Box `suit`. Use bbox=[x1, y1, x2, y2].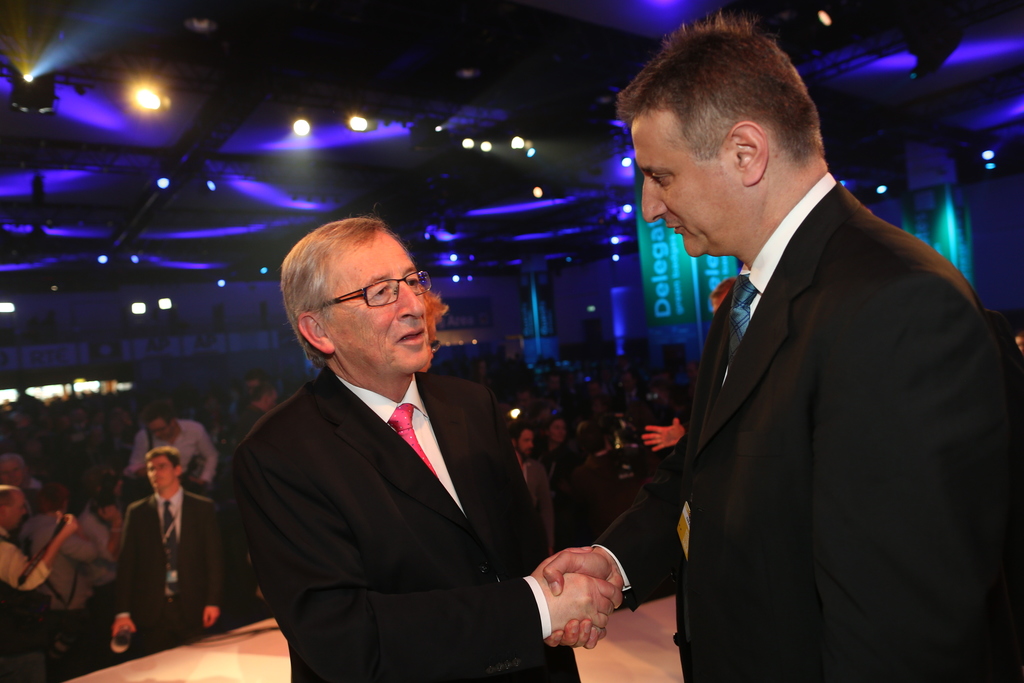
bbox=[107, 488, 228, 652].
